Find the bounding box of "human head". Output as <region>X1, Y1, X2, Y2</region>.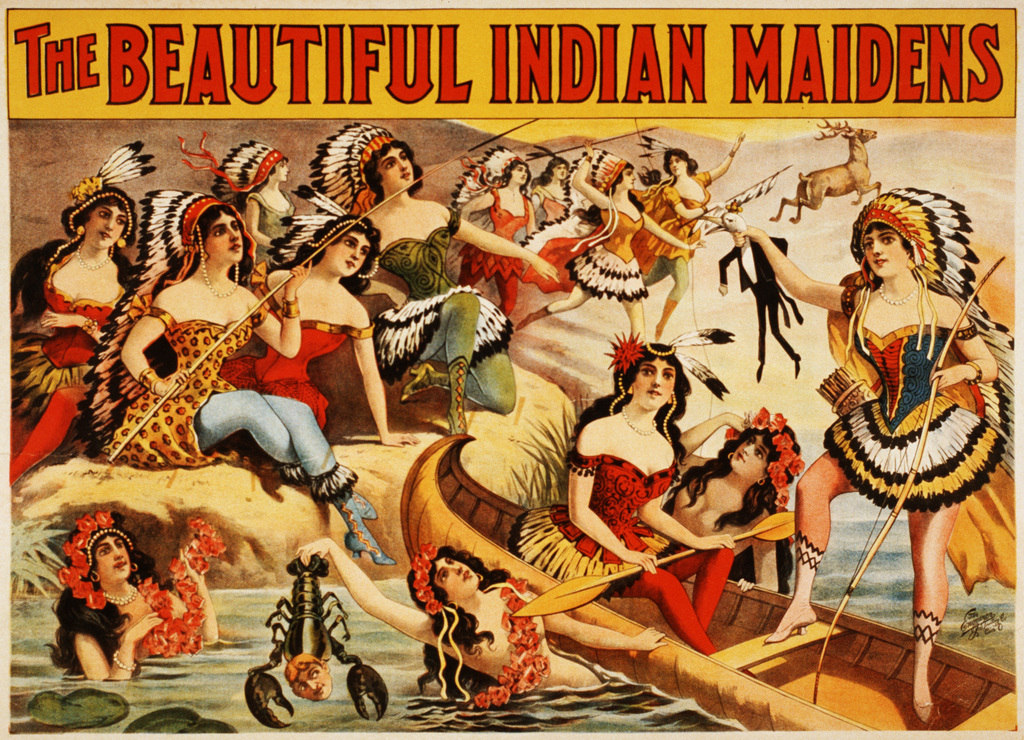
<region>616, 165, 637, 186</region>.
